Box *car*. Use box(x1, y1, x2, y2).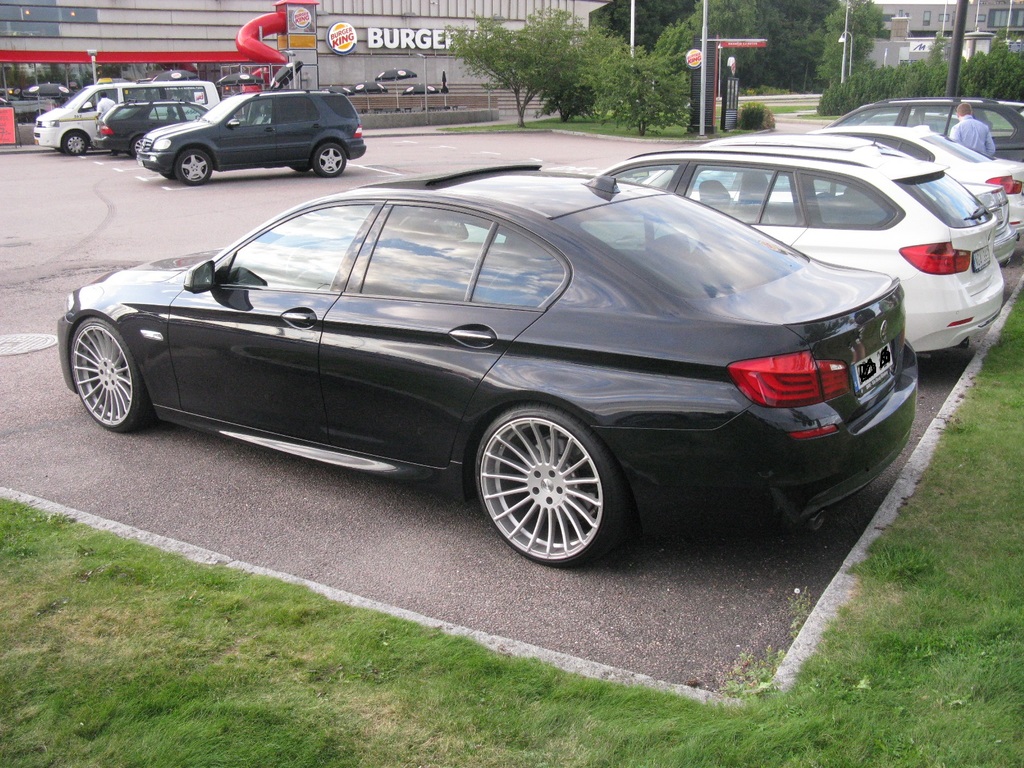
box(831, 94, 1023, 164).
